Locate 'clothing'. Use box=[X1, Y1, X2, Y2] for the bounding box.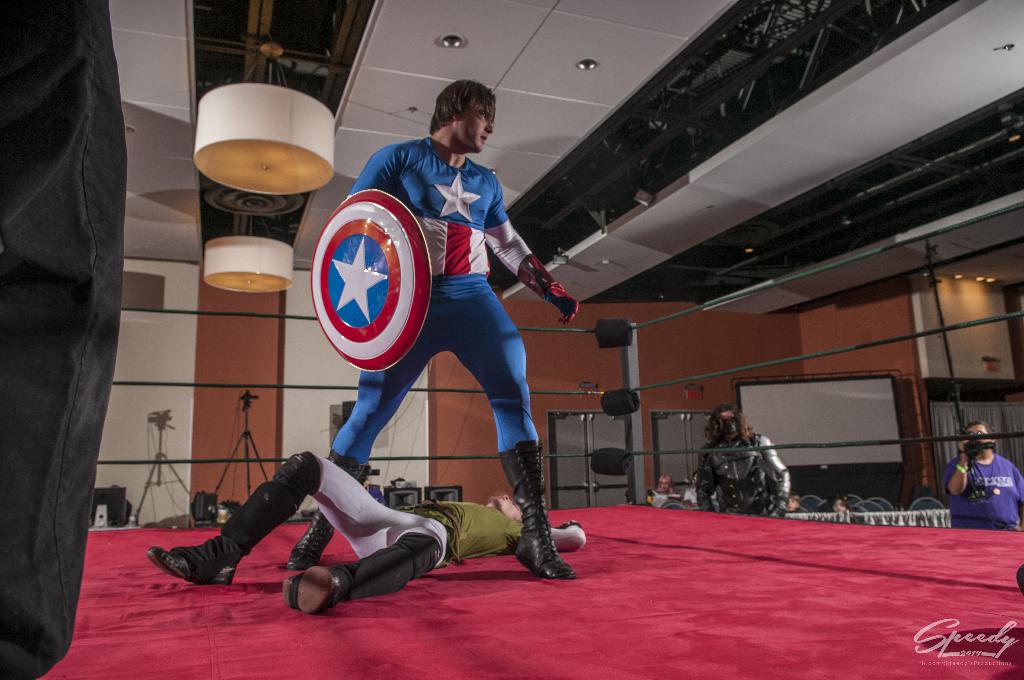
box=[331, 112, 543, 484].
